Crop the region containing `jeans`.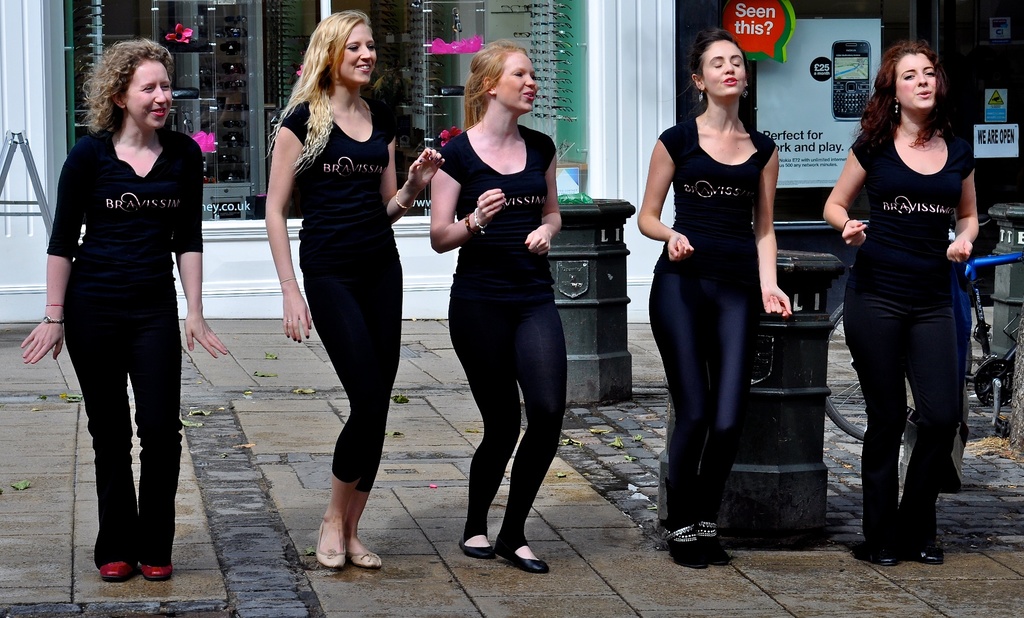
Crop region: BBox(648, 270, 763, 520).
